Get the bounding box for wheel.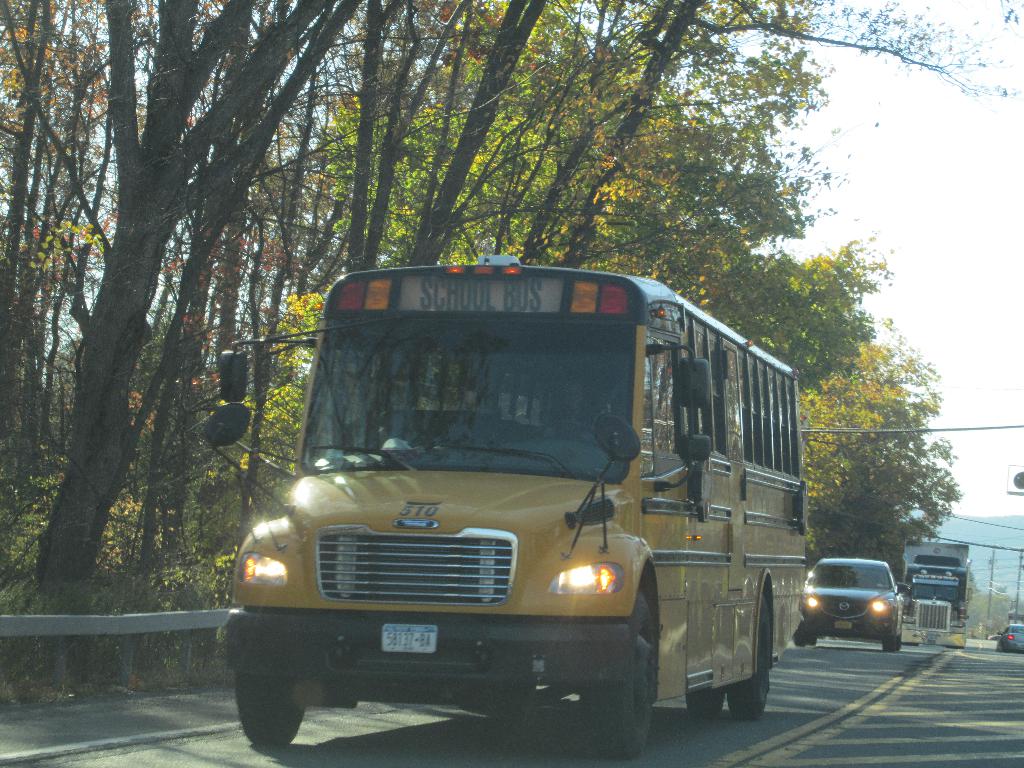
l=795, t=627, r=806, b=646.
